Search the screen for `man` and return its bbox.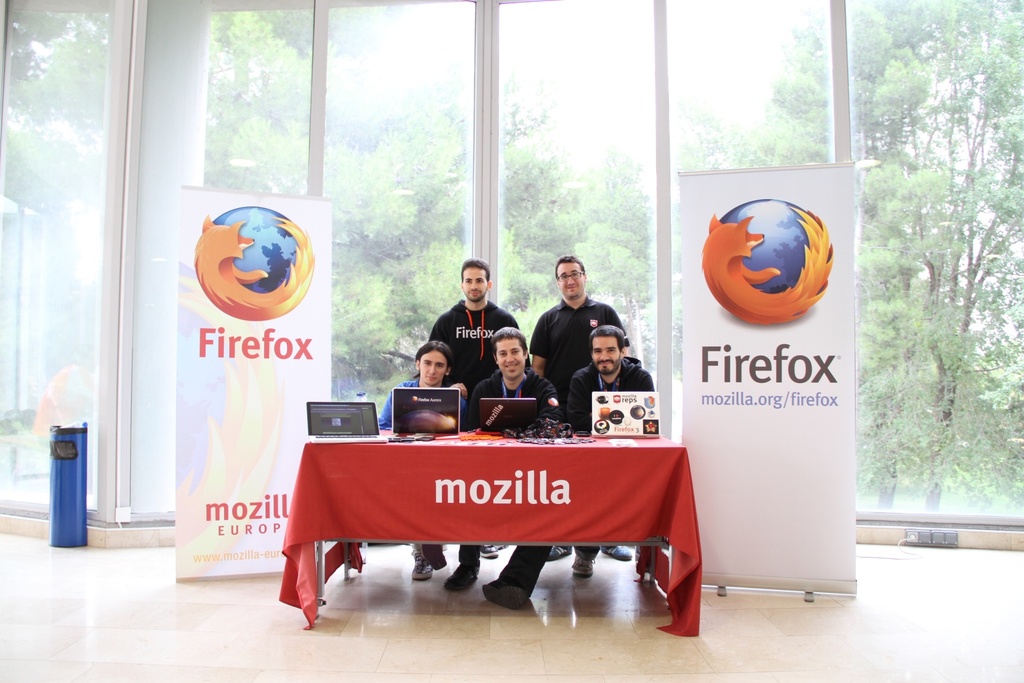
Found: [x1=442, y1=328, x2=564, y2=614].
